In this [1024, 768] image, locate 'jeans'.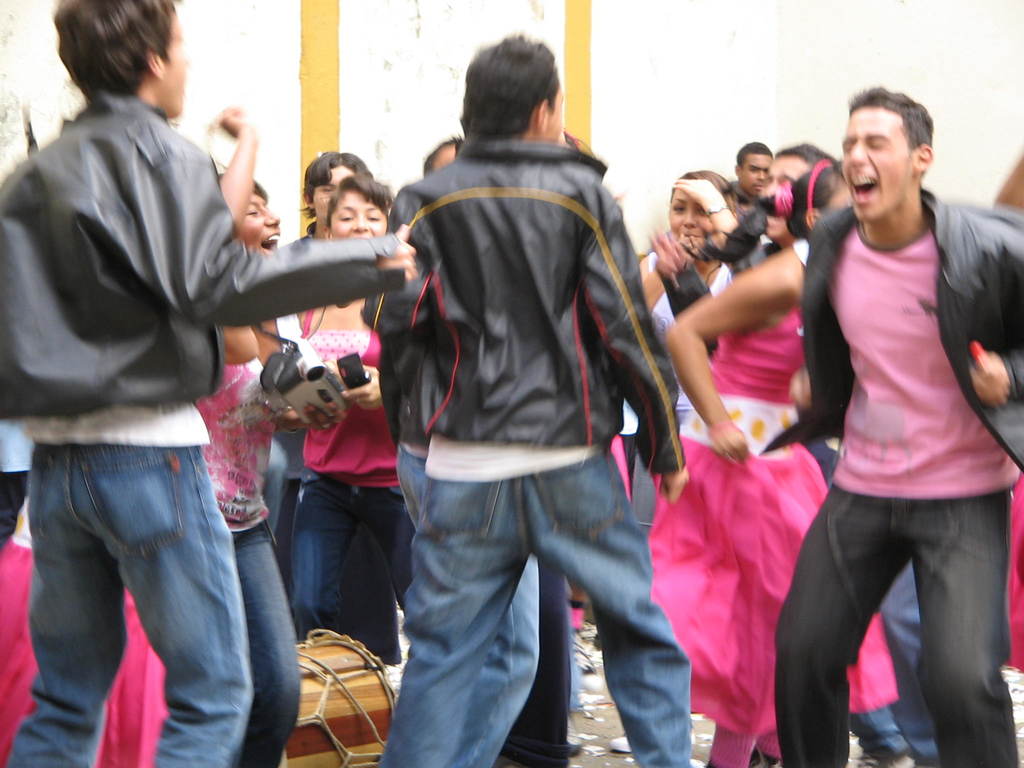
Bounding box: <box>879,563,936,767</box>.
